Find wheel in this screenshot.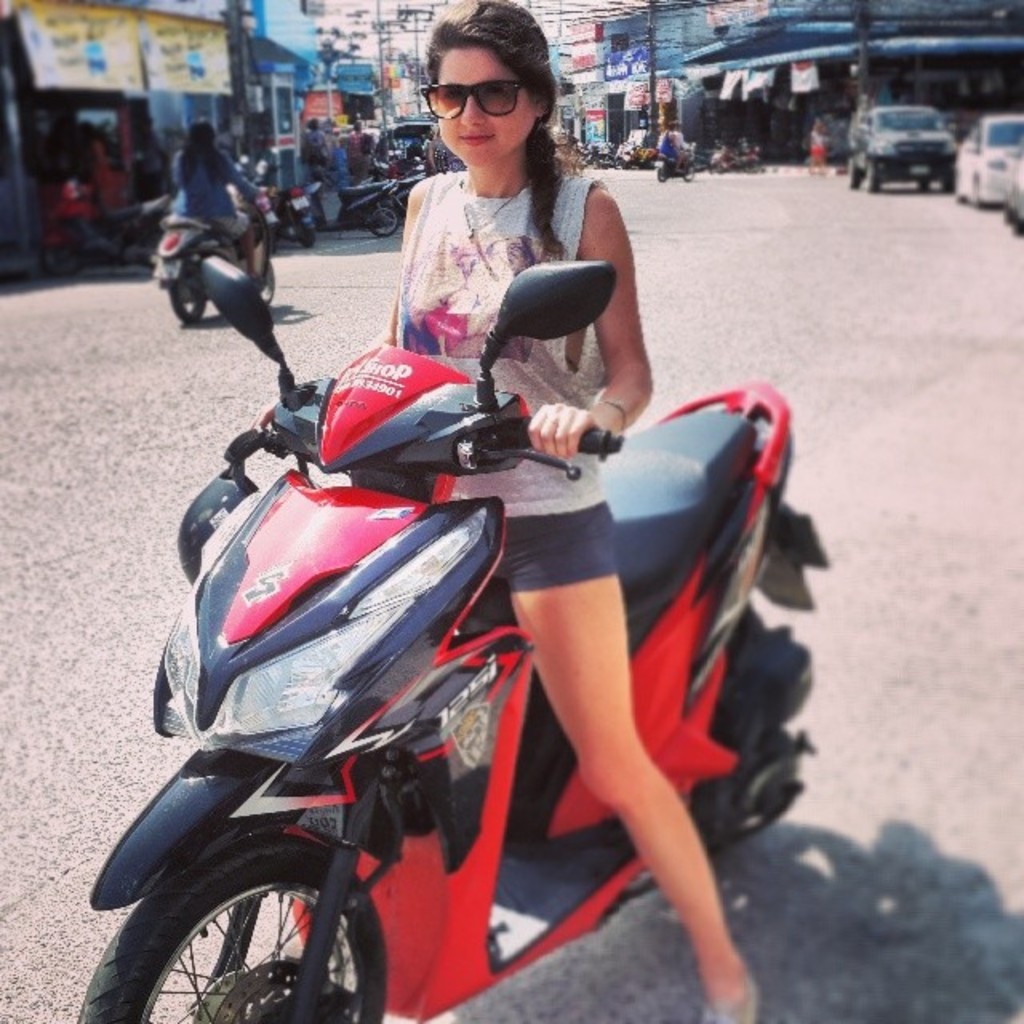
The bounding box for wheel is [left=845, top=160, right=858, bottom=186].
